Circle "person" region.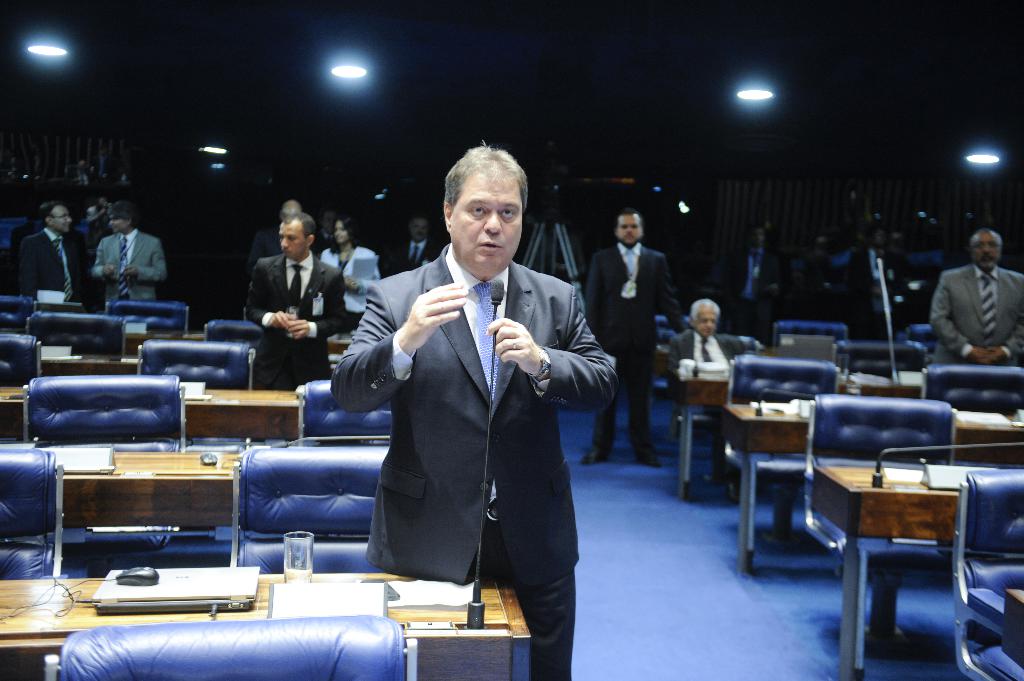
Region: l=934, t=218, r=1019, b=387.
